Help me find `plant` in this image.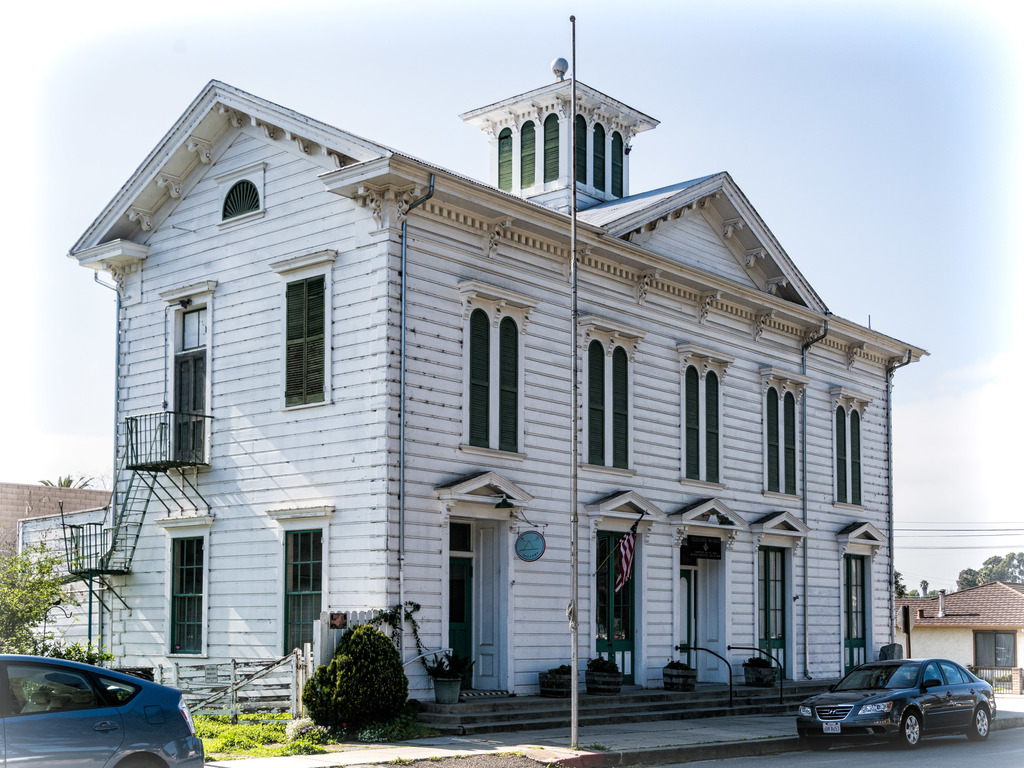
Found it: left=422, top=646, right=474, bottom=678.
